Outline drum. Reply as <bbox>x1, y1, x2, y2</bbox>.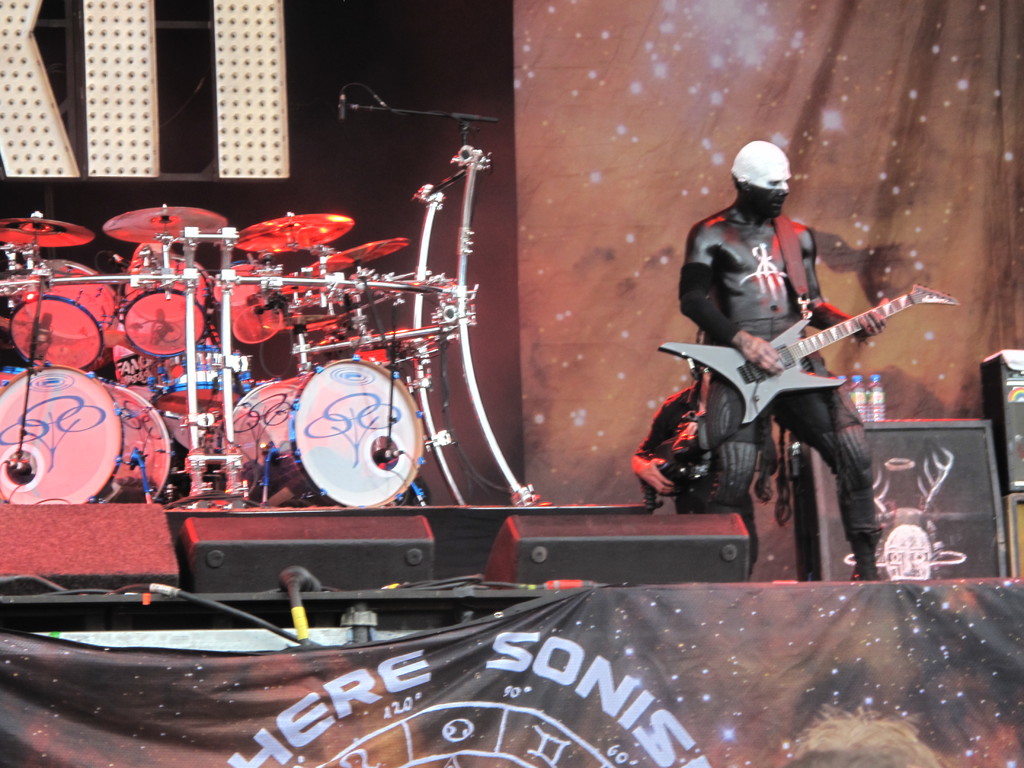
<bbox>211, 258, 289, 344</bbox>.
